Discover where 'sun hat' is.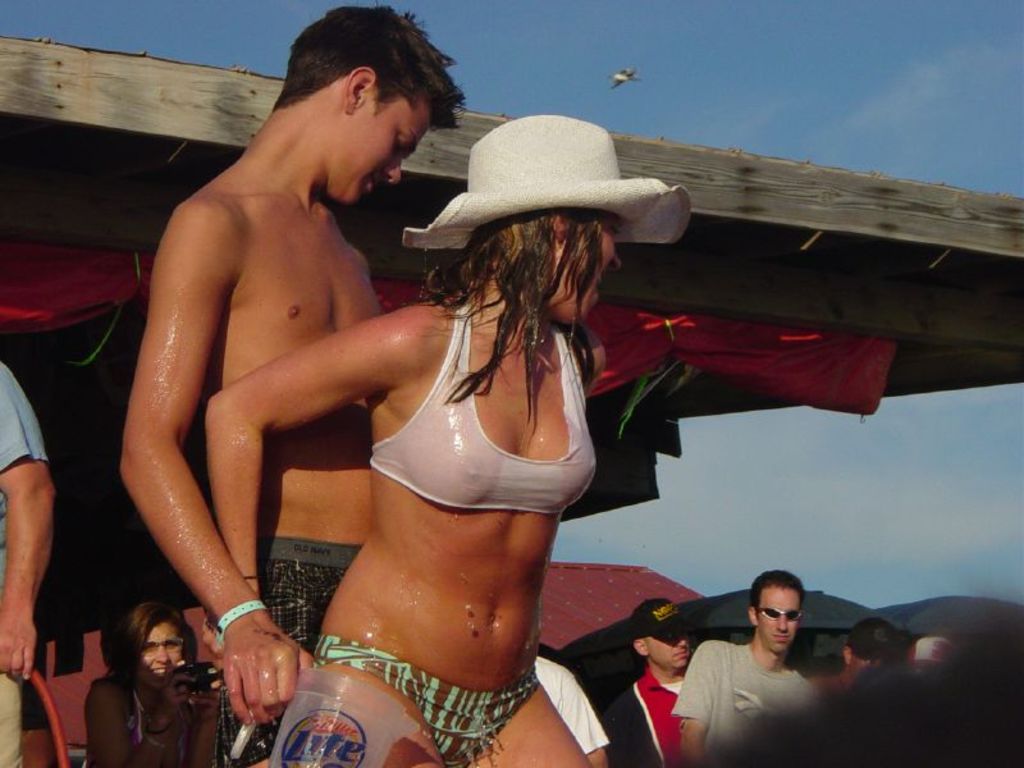
Discovered at 896, 631, 952, 686.
